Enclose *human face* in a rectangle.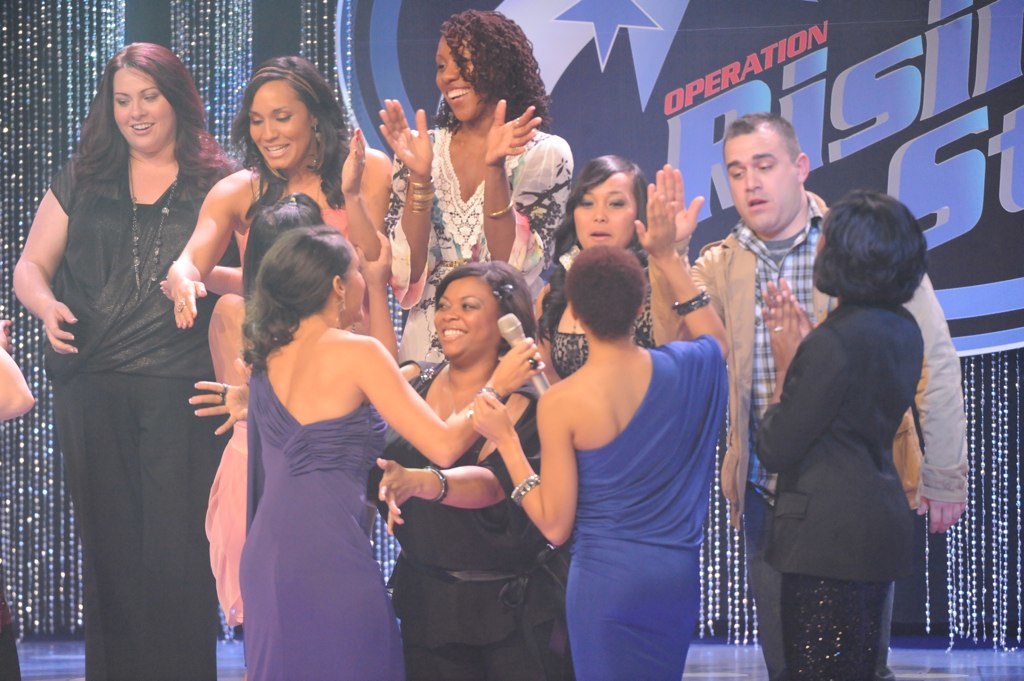
detection(347, 243, 368, 320).
